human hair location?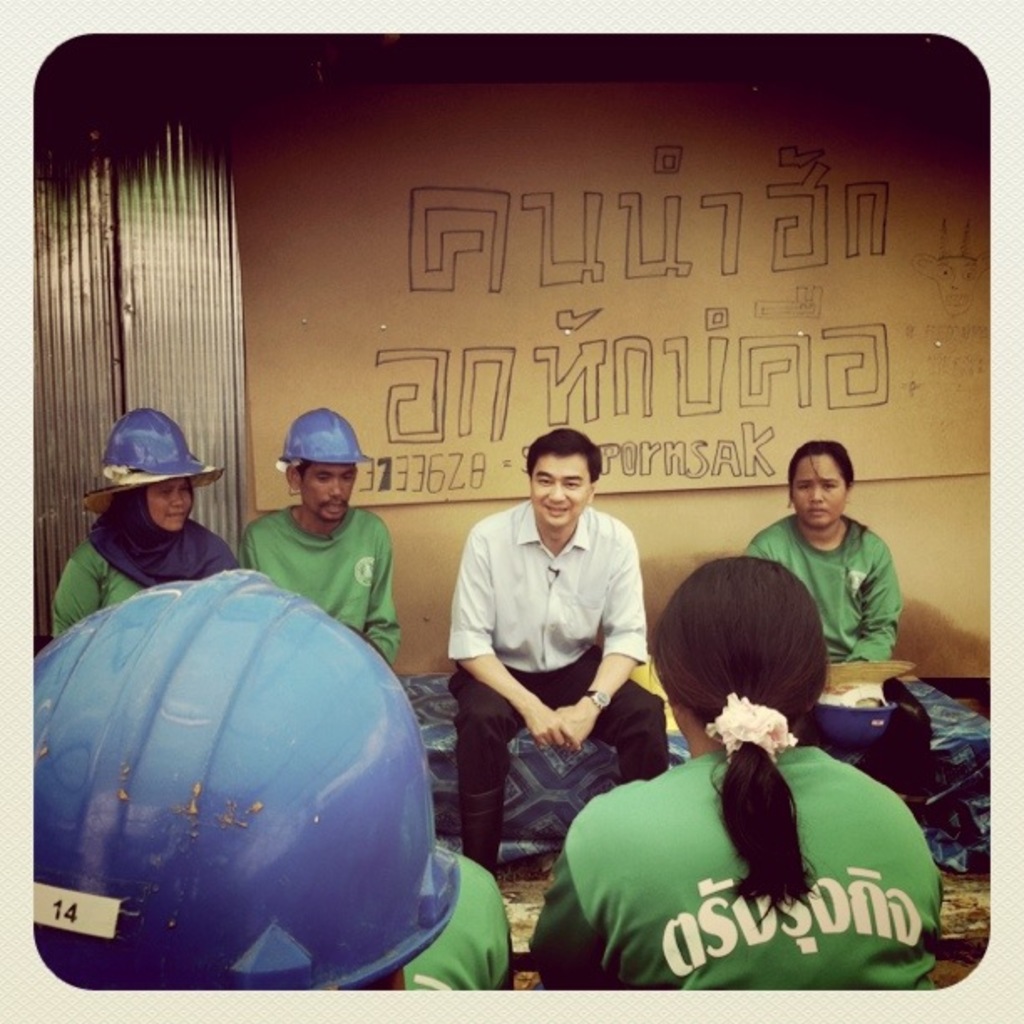
[524,428,599,484]
